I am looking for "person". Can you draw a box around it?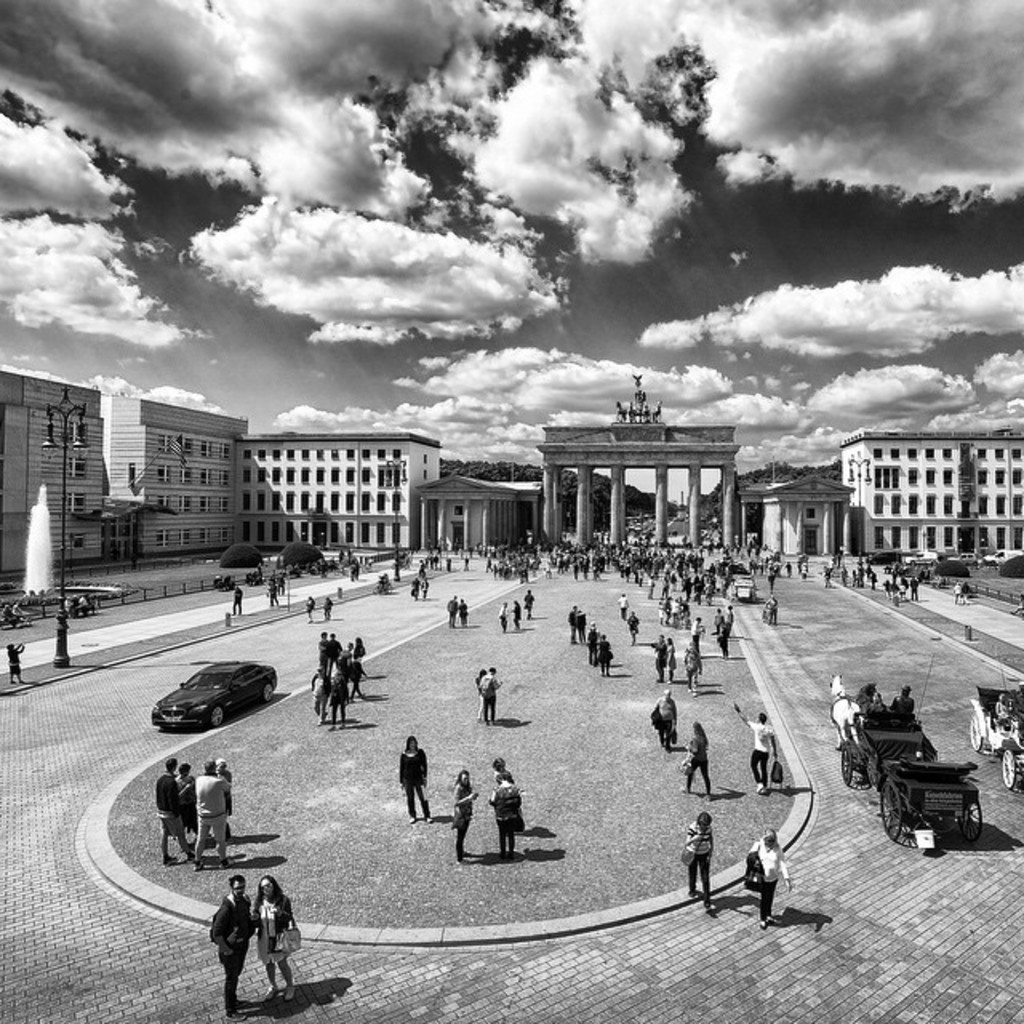
Sure, the bounding box is pyautogui.locateOnScreen(499, 600, 506, 630).
